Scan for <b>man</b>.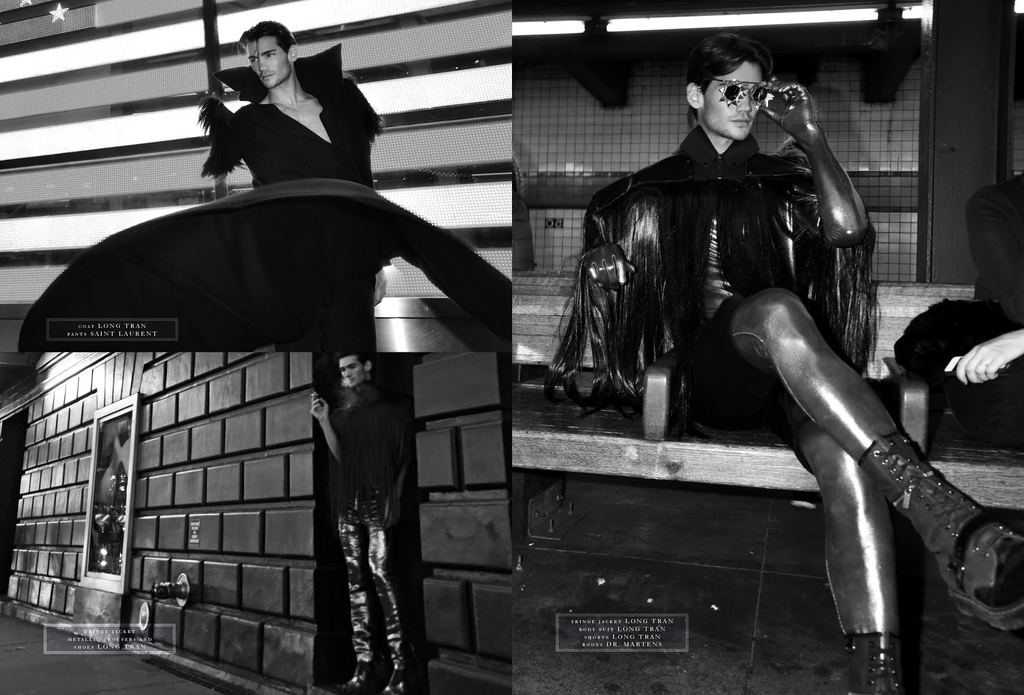
Scan result: 294 334 411 676.
